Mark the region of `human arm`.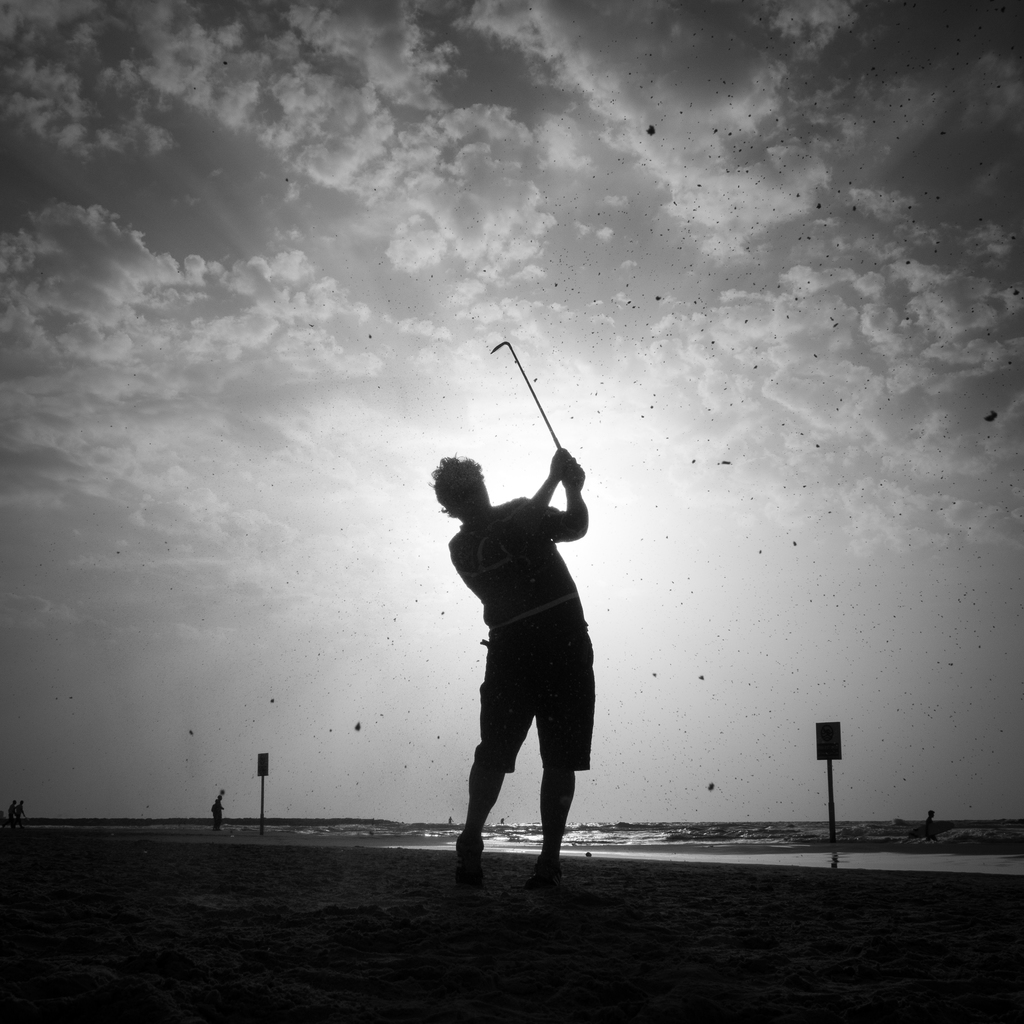
Region: l=525, t=449, r=595, b=541.
